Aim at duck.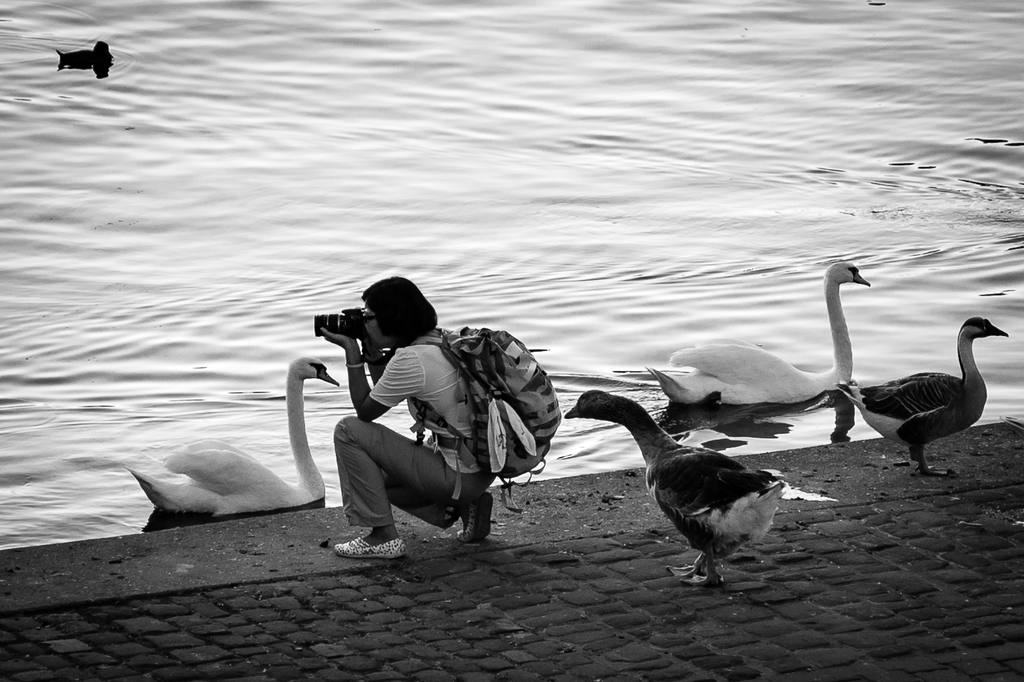
Aimed at detection(48, 36, 121, 70).
